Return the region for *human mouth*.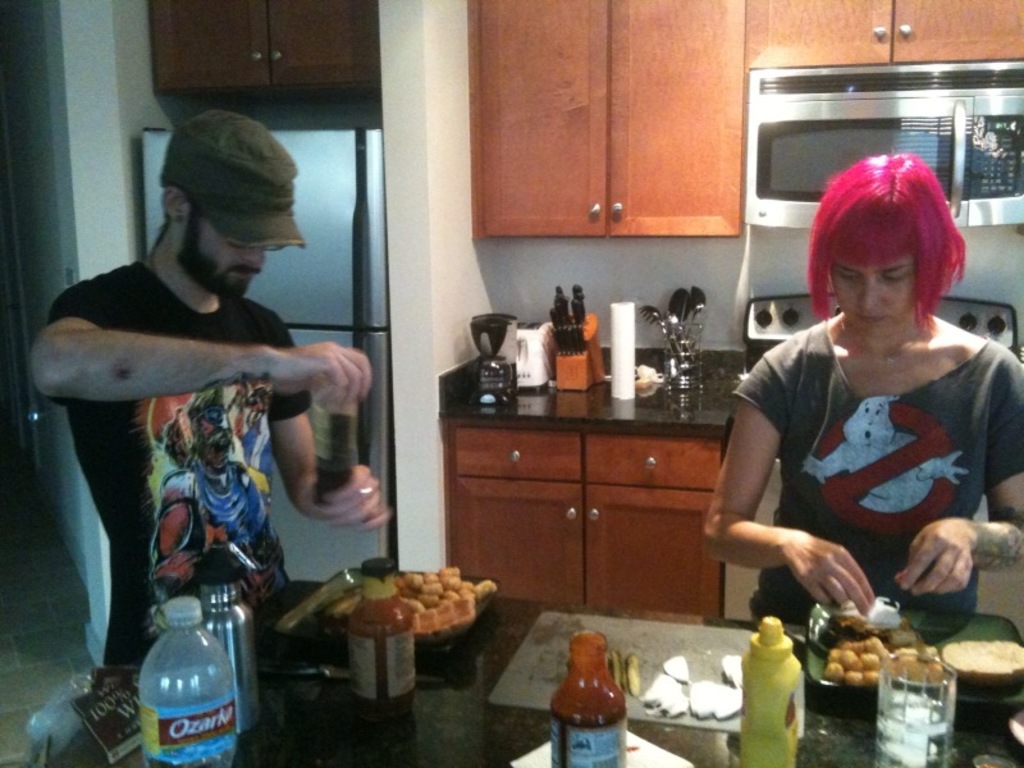
left=229, top=260, right=264, bottom=280.
